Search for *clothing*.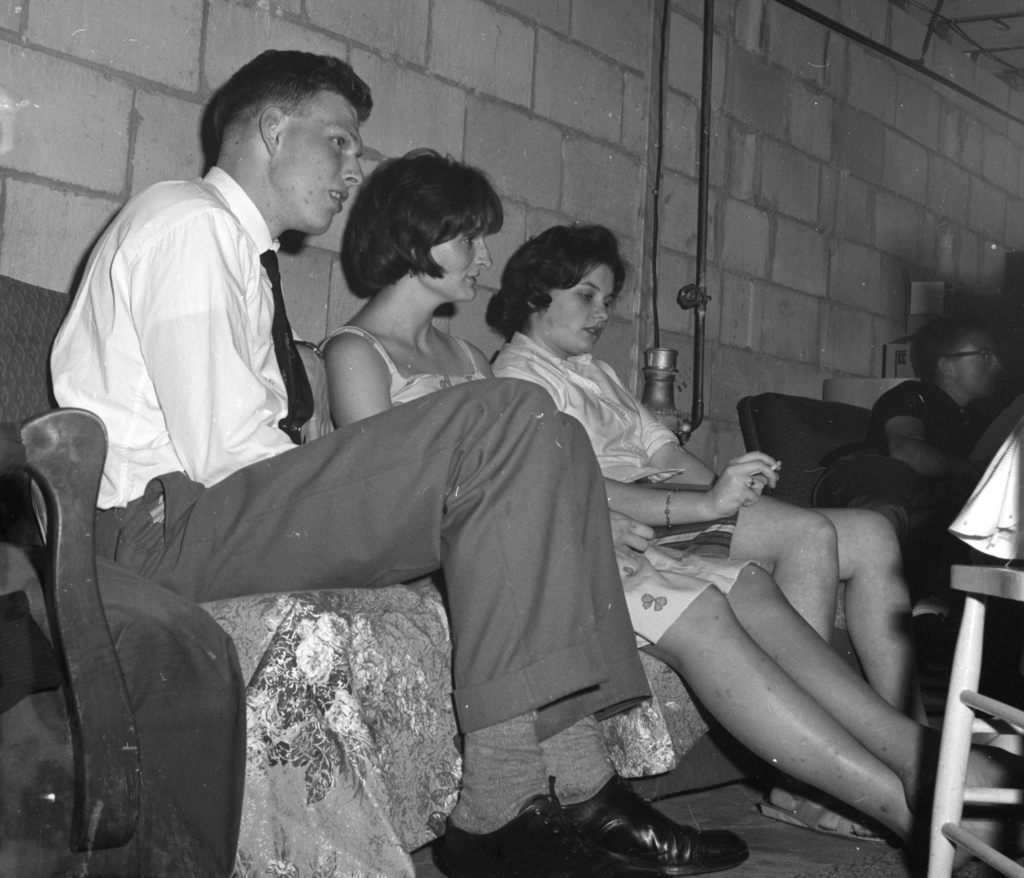
Found at 316,321,761,655.
